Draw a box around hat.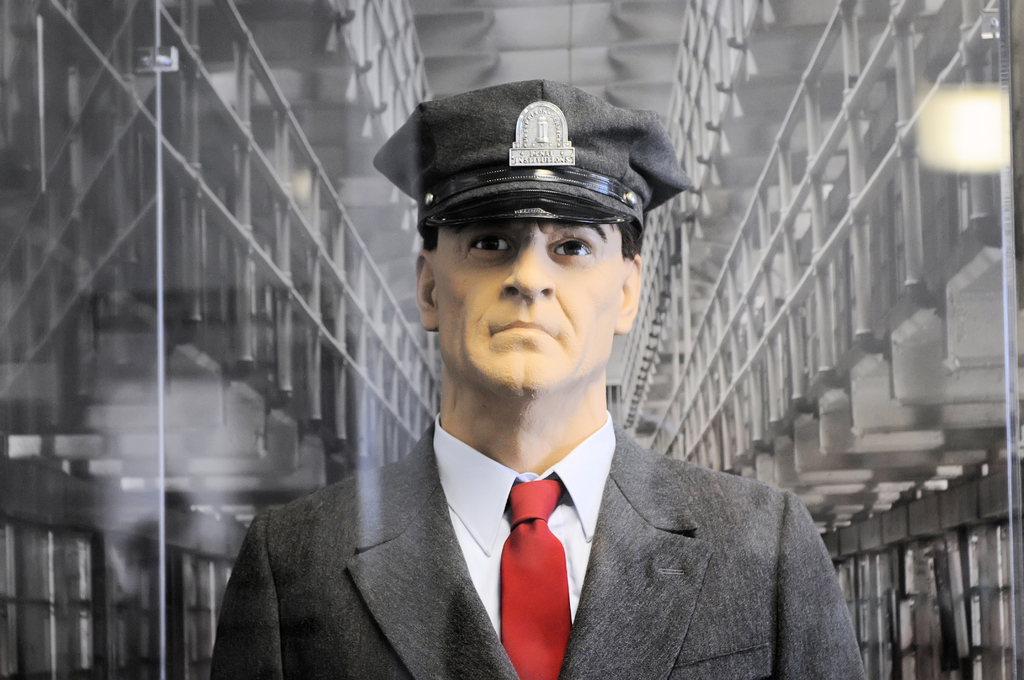
crop(374, 78, 690, 235).
